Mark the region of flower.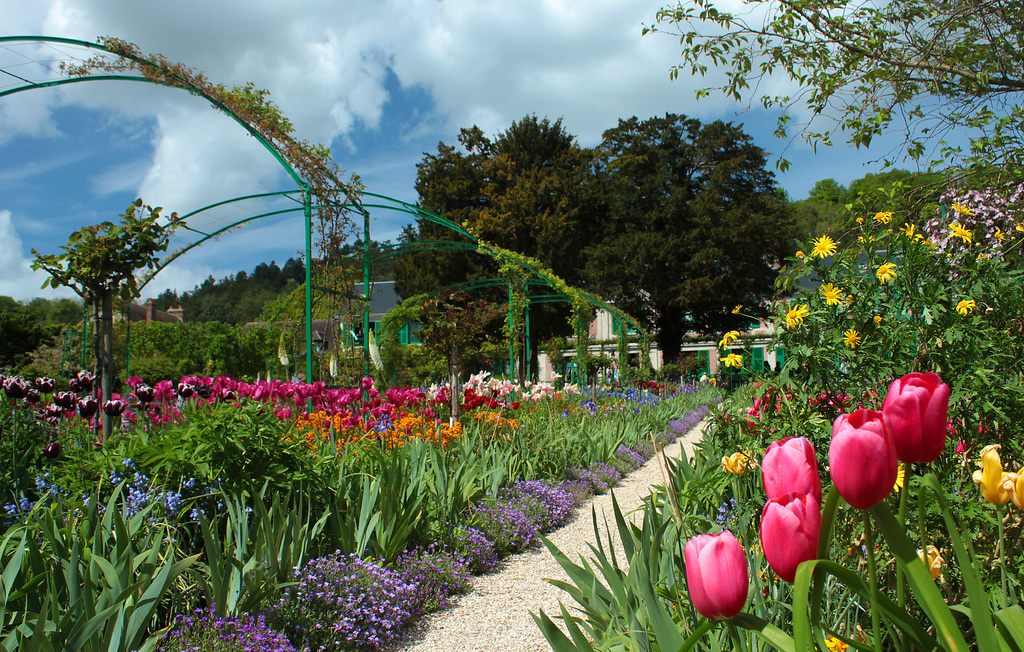
Region: Rect(970, 446, 1021, 506).
